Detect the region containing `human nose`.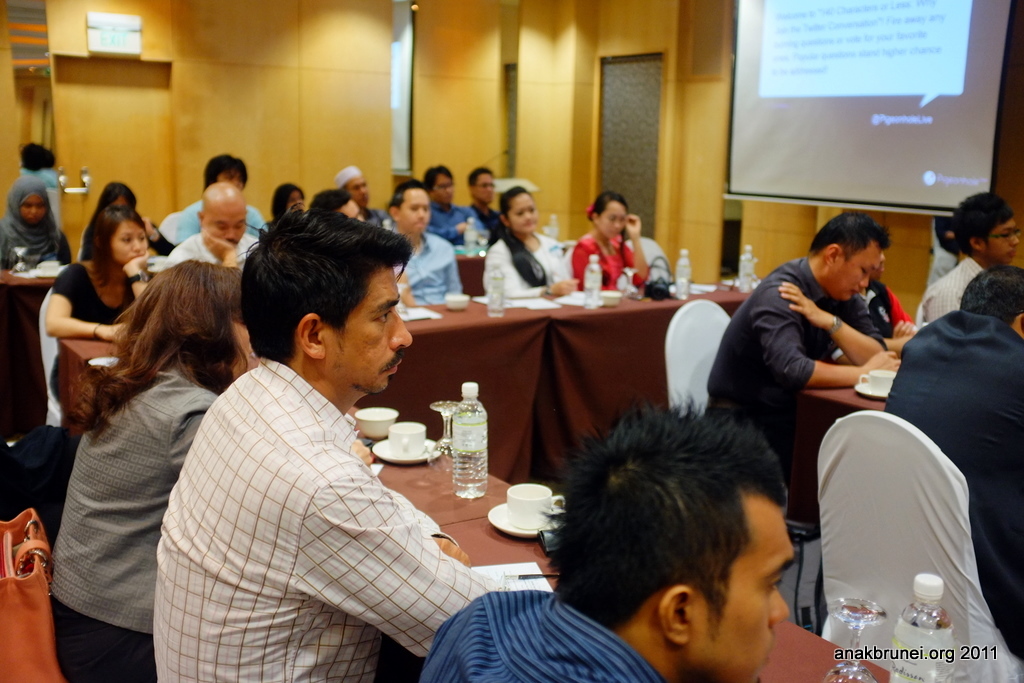
{"left": 226, "top": 228, "right": 235, "bottom": 239}.
